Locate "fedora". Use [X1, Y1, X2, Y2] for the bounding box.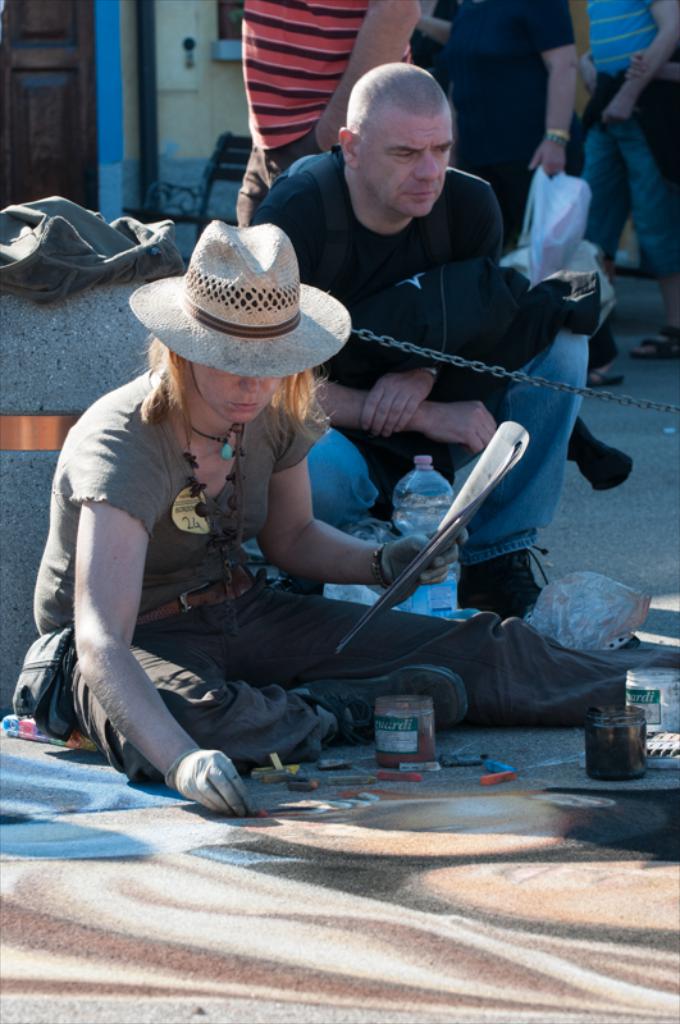
[128, 223, 359, 380].
